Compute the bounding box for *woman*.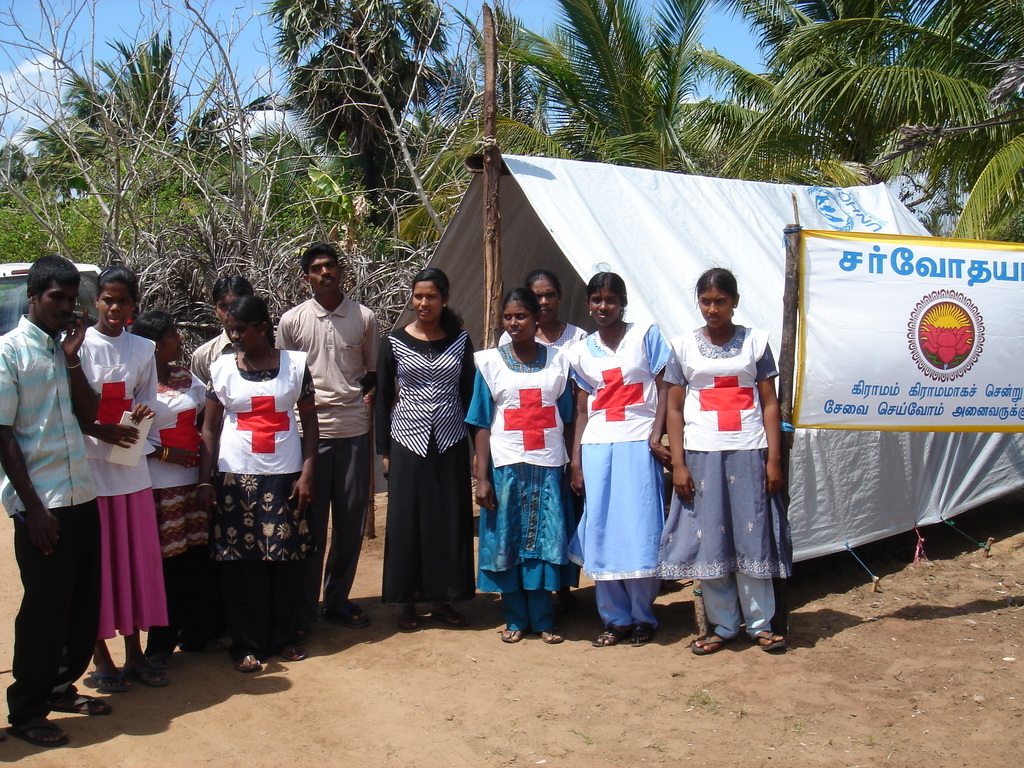
l=563, t=271, r=669, b=648.
